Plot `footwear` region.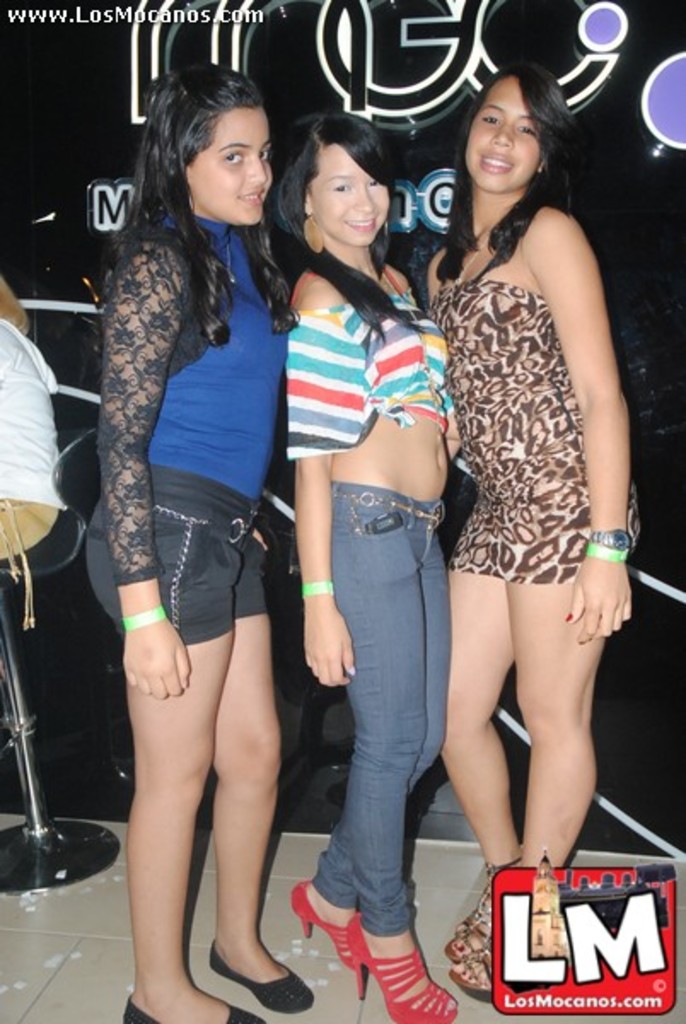
Plotted at bbox=(206, 939, 314, 1015).
